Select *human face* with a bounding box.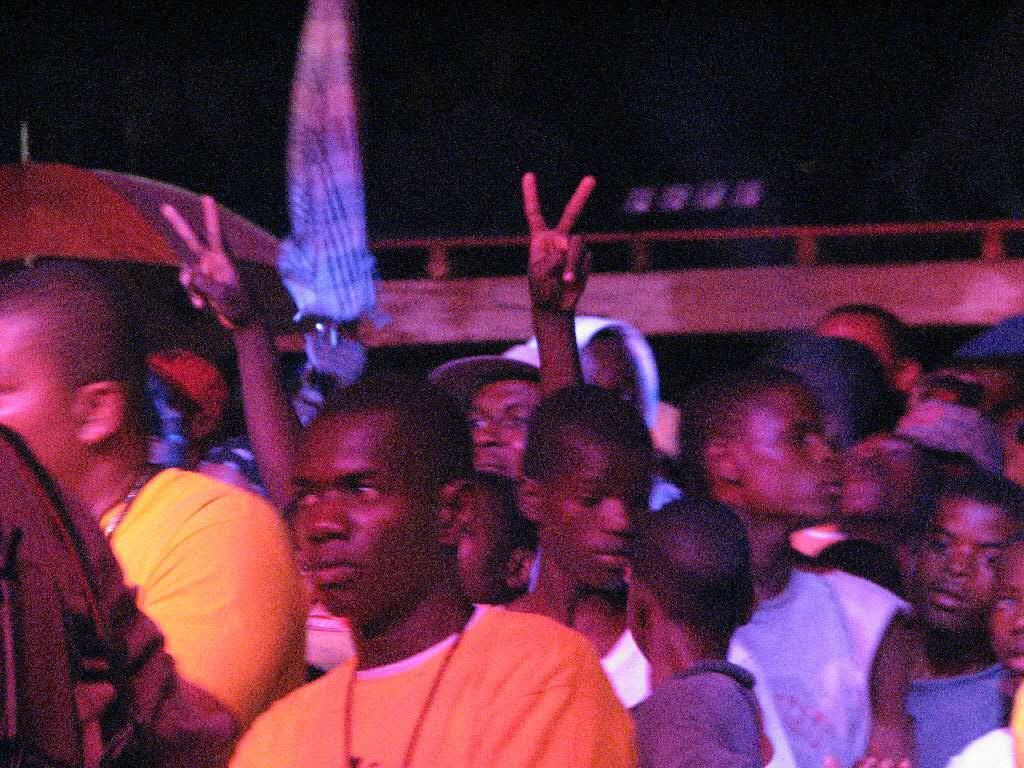
<box>541,410,655,590</box>.
